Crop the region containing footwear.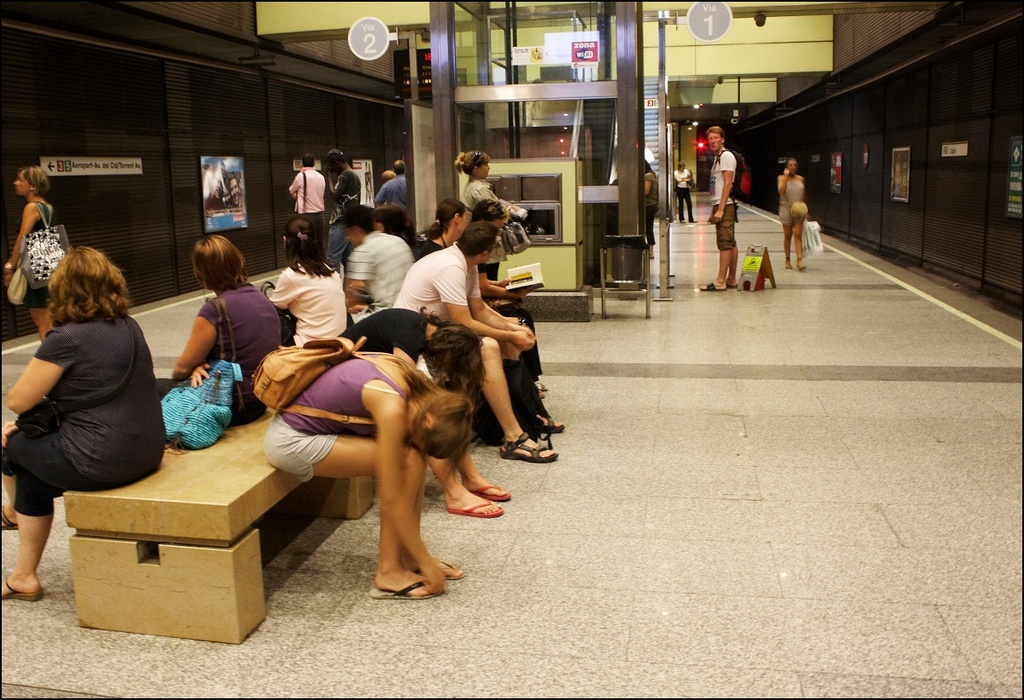
Crop region: 366/576/437/600.
